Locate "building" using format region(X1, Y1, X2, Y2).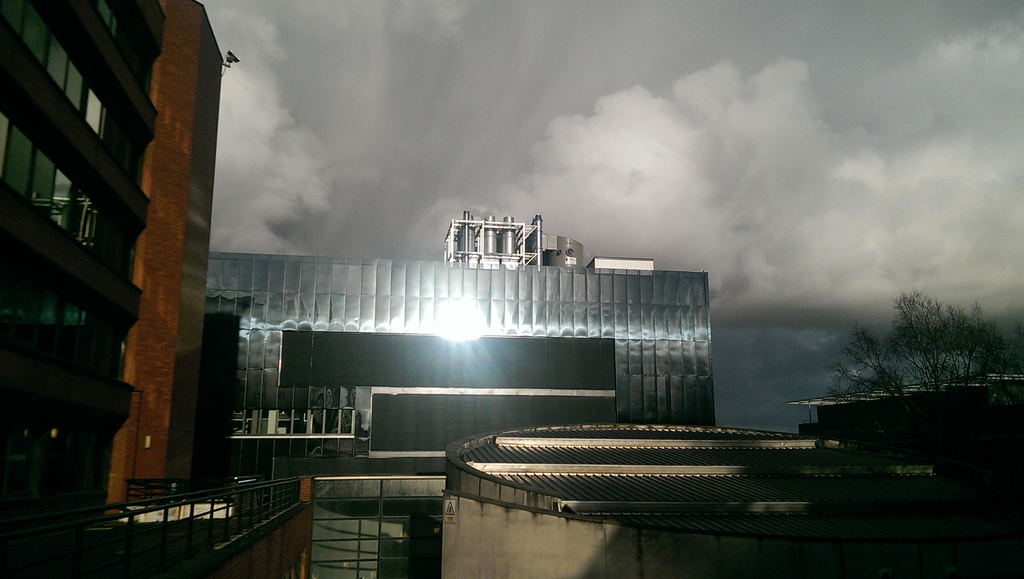
region(0, 0, 168, 539).
